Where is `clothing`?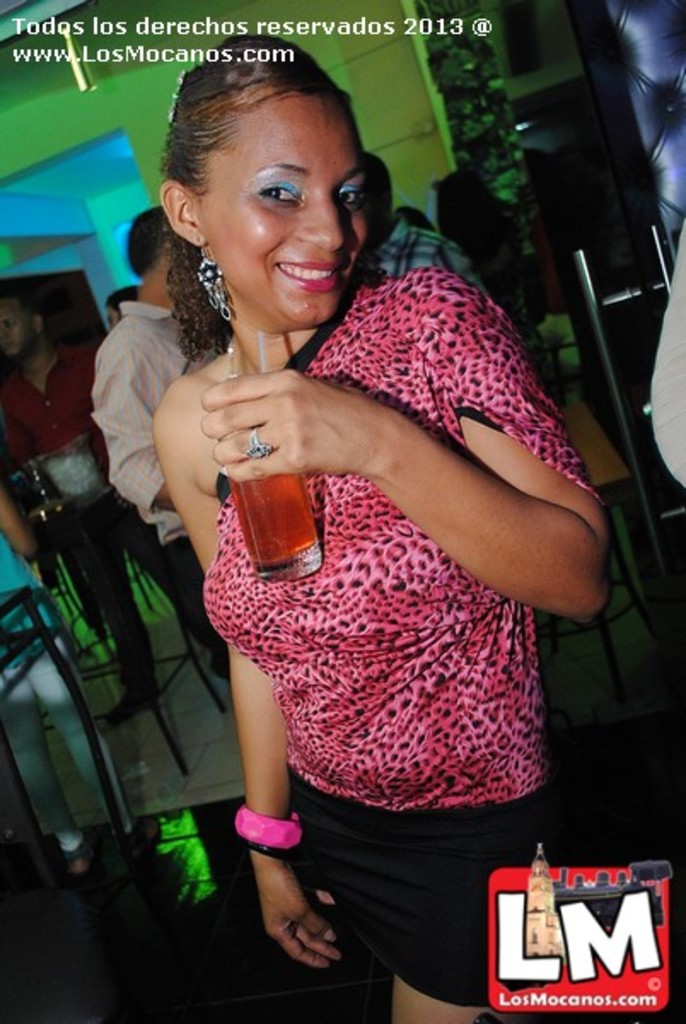
pyautogui.locateOnScreen(0, 527, 137, 840).
